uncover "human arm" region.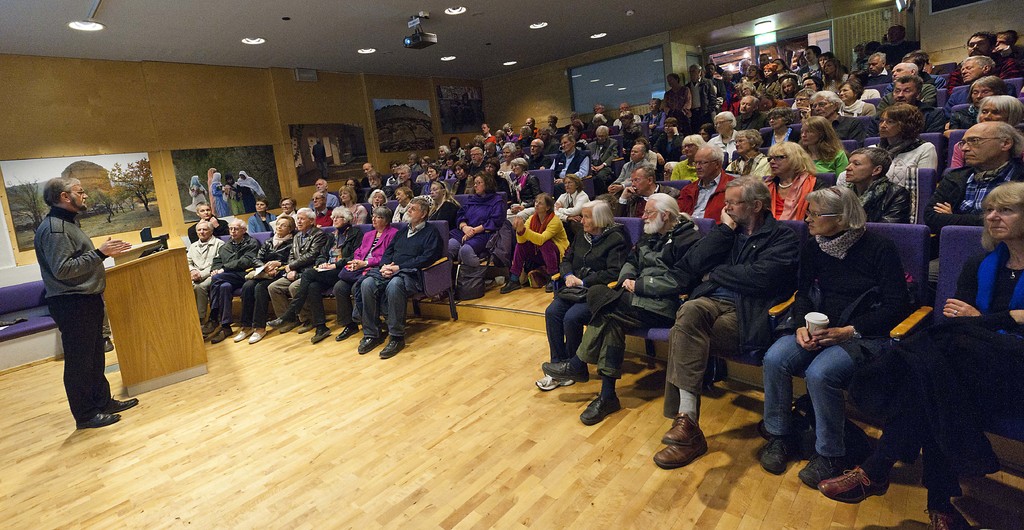
Uncovered: bbox=[808, 238, 917, 348].
